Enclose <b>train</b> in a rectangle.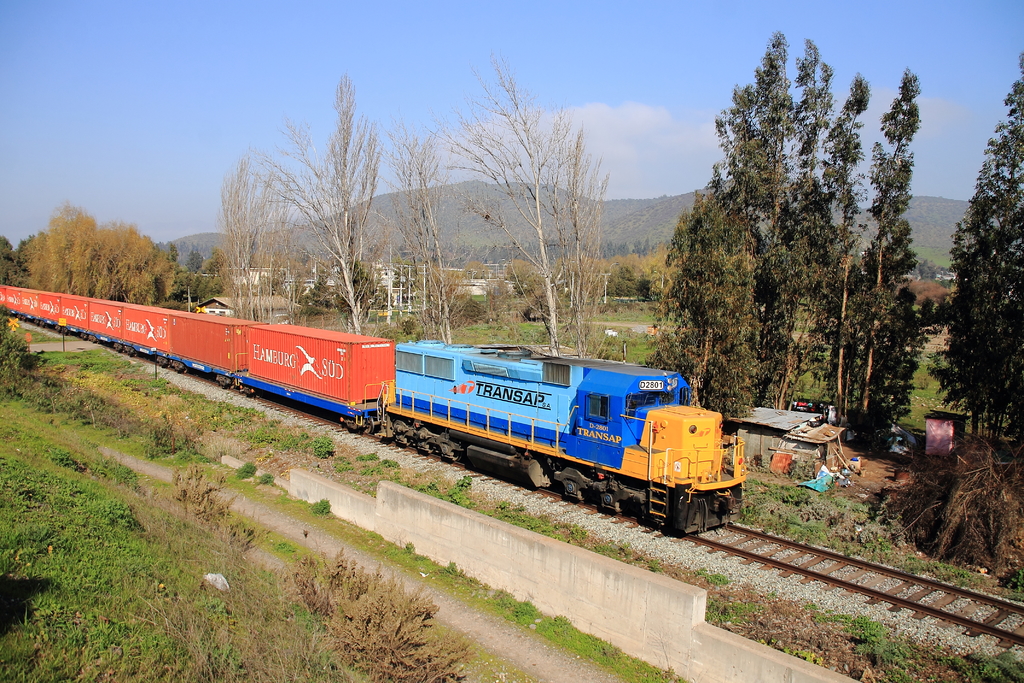
x1=0, y1=286, x2=748, y2=539.
